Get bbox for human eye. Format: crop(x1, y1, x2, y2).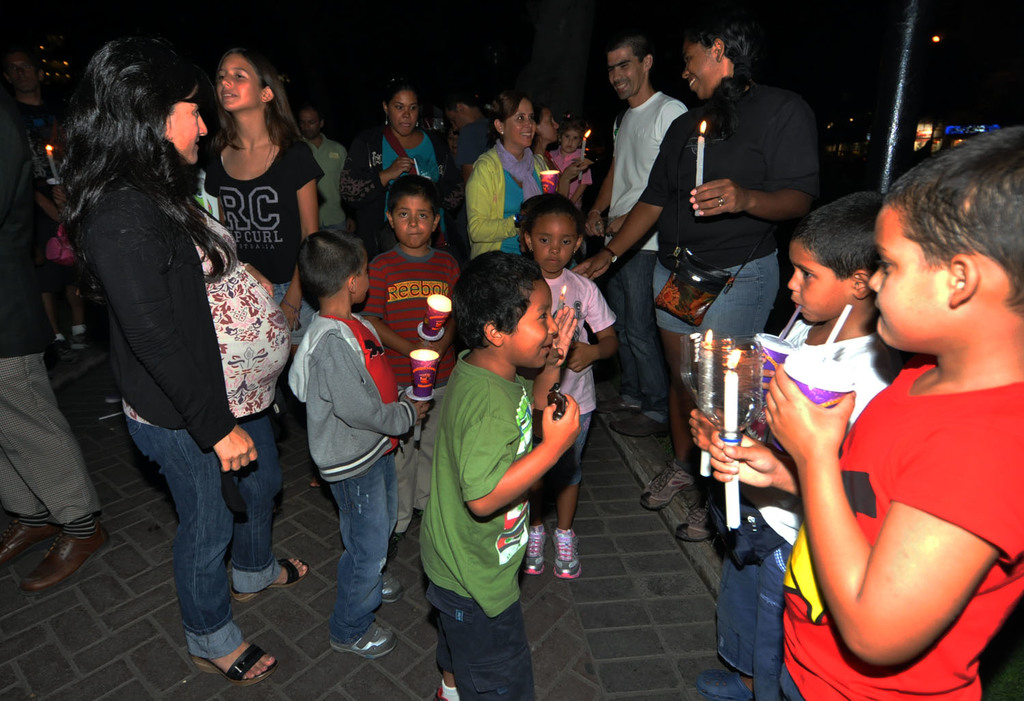
crop(216, 74, 229, 81).
